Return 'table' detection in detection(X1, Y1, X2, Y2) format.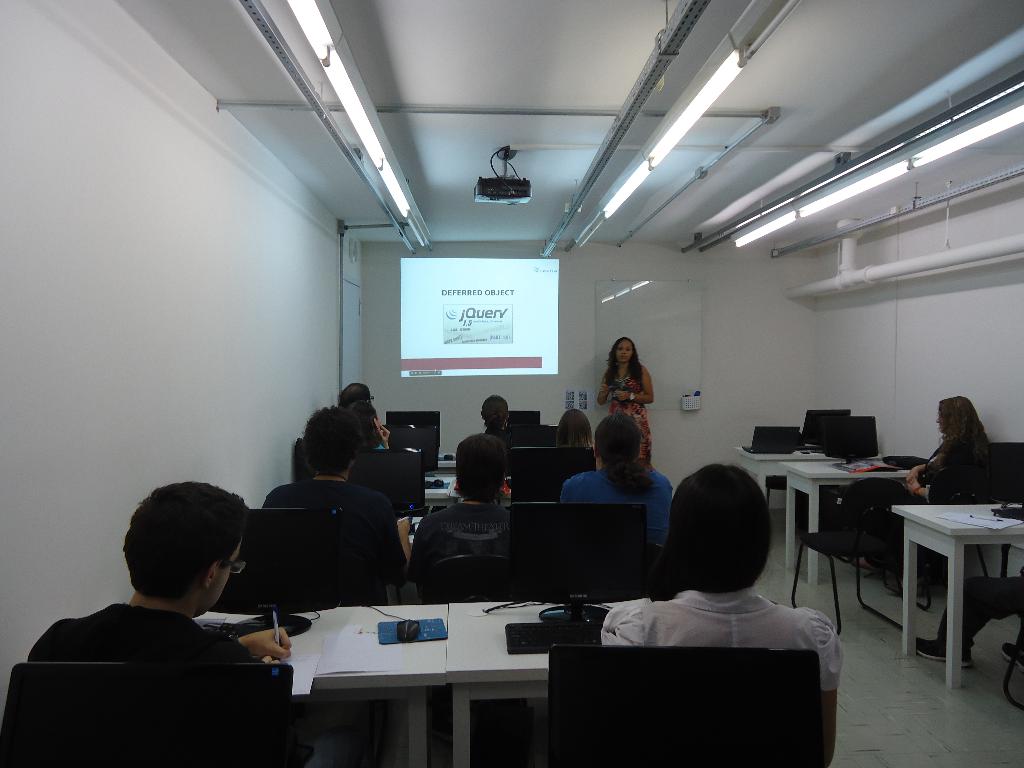
detection(781, 456, 900, 589).
